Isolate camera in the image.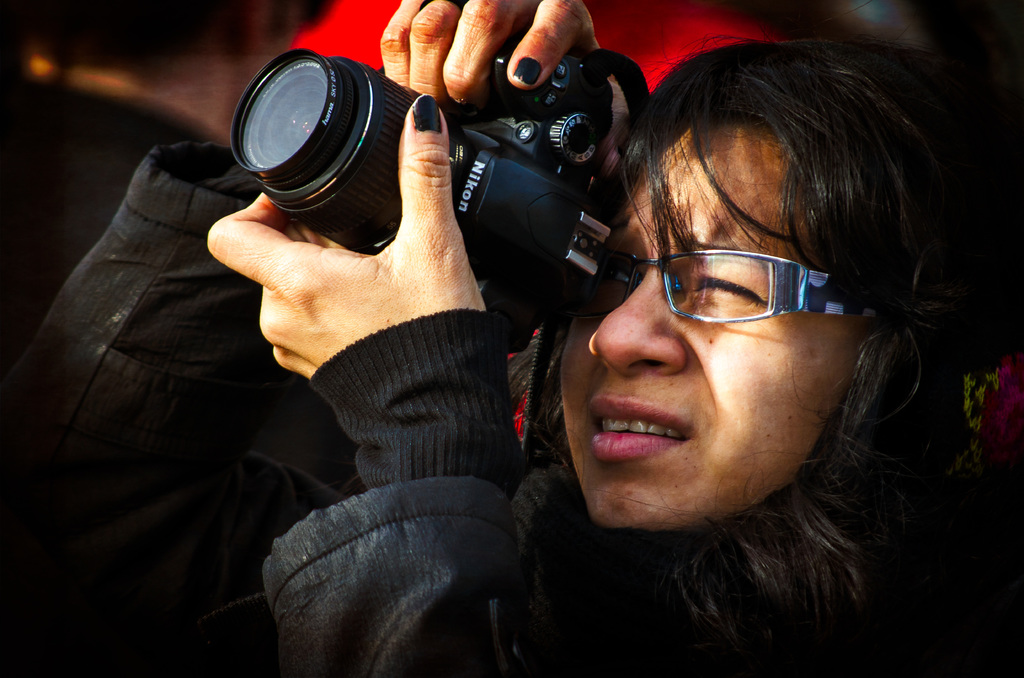
Isolated region: rect(227, 47, 613, 313).
